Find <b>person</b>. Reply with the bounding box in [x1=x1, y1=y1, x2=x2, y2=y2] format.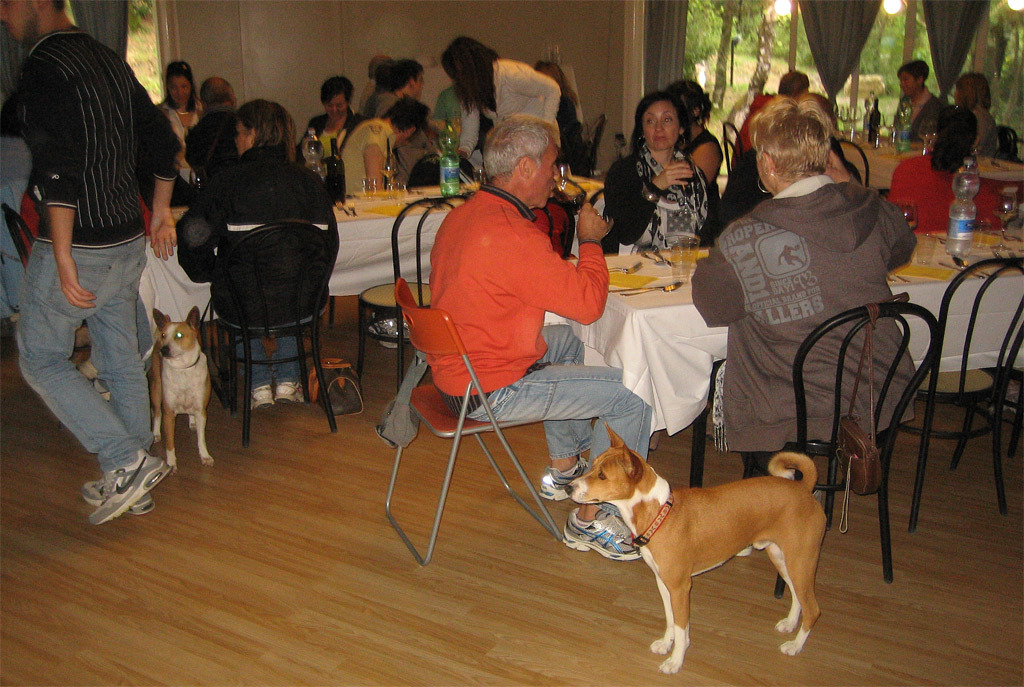
[x1=202, y1=102, x2=338, y2=414].
